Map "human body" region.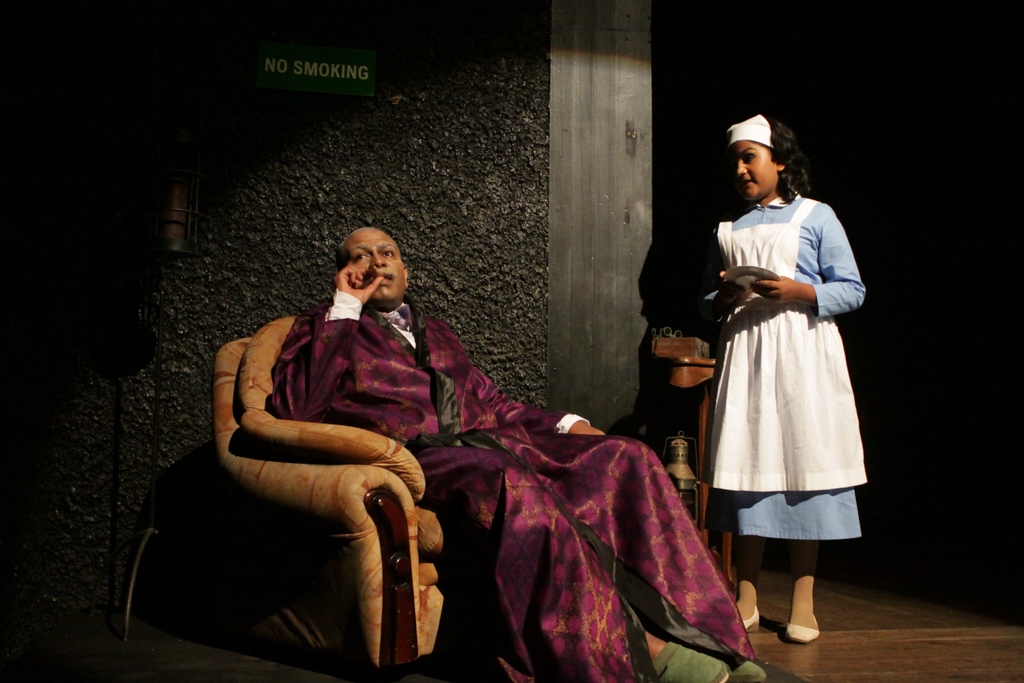
Mapped to locate(250, 302, 776, 682).
